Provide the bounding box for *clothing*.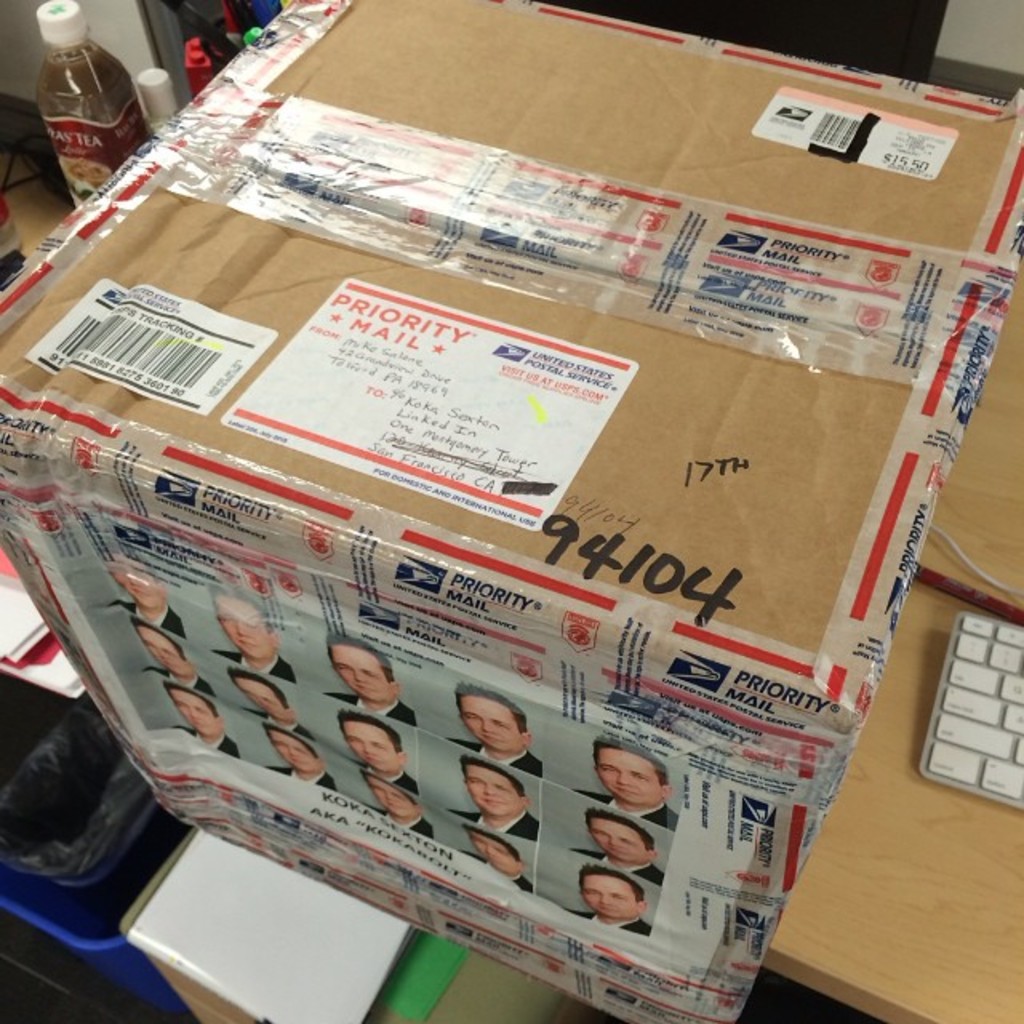
[left=173, top=730, right=240, bottom=760].
